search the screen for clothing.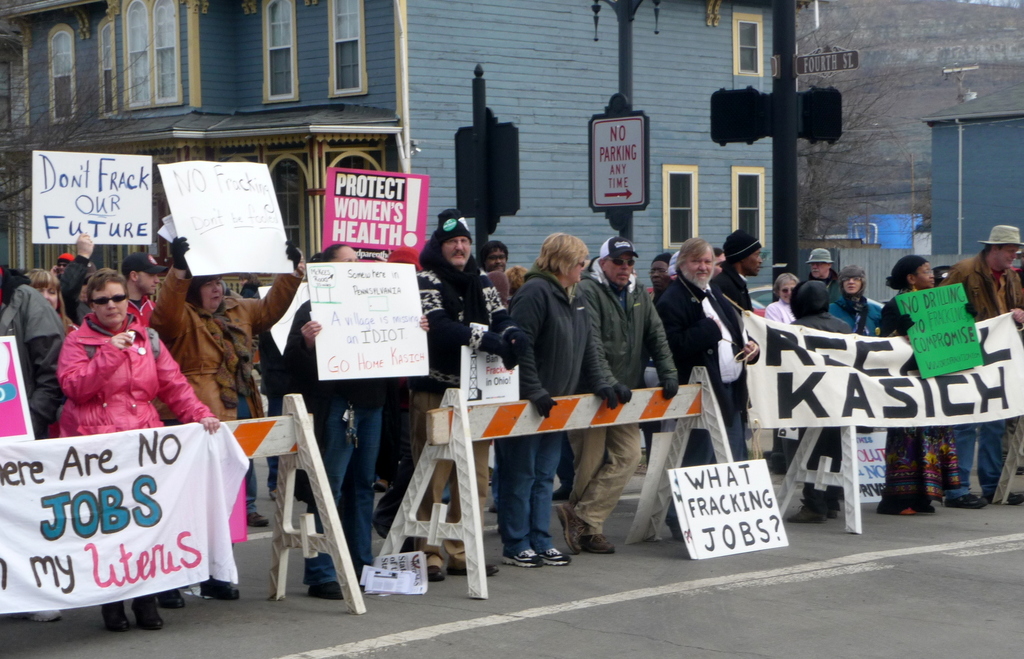
Found at 280 301 390 584.
